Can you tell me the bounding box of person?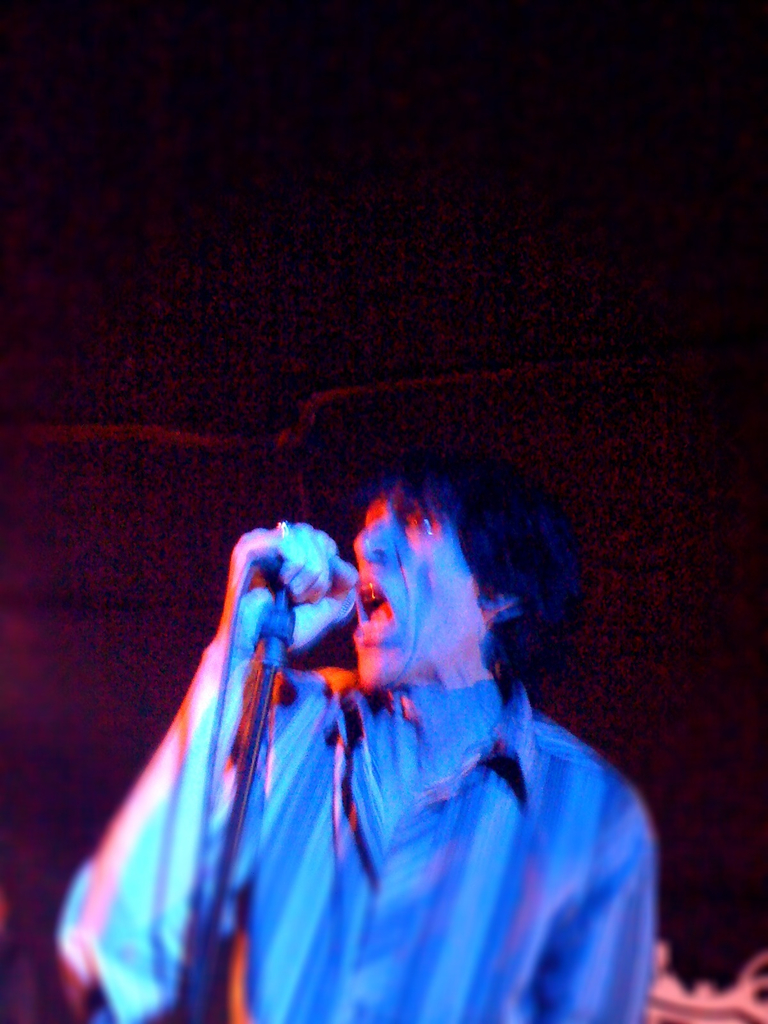
(58,456,637,1023).
